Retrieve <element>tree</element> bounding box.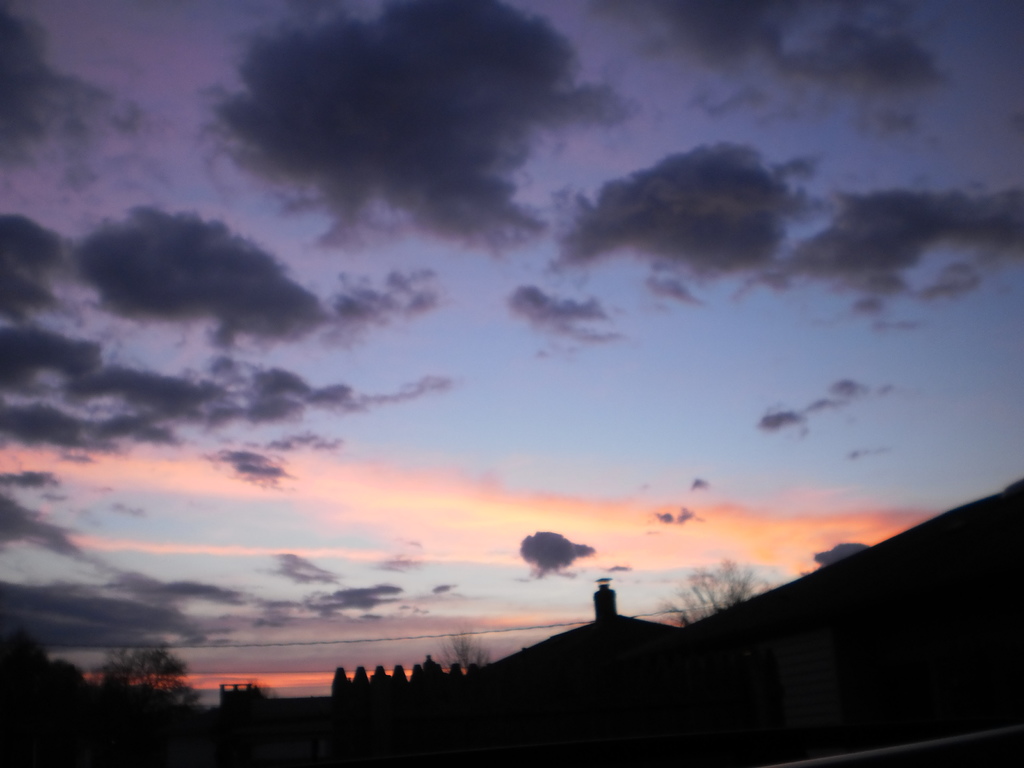
Bounding box: 96 641 196 708.
